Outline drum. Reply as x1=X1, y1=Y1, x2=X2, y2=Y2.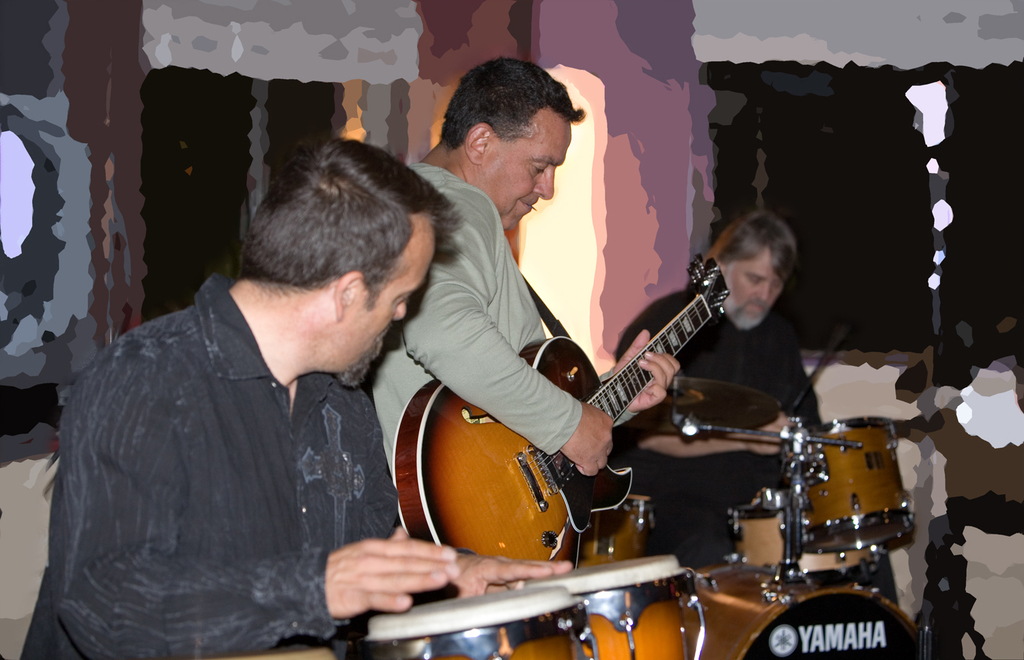
x1=362, y1=581, x2=597, y2=659.
